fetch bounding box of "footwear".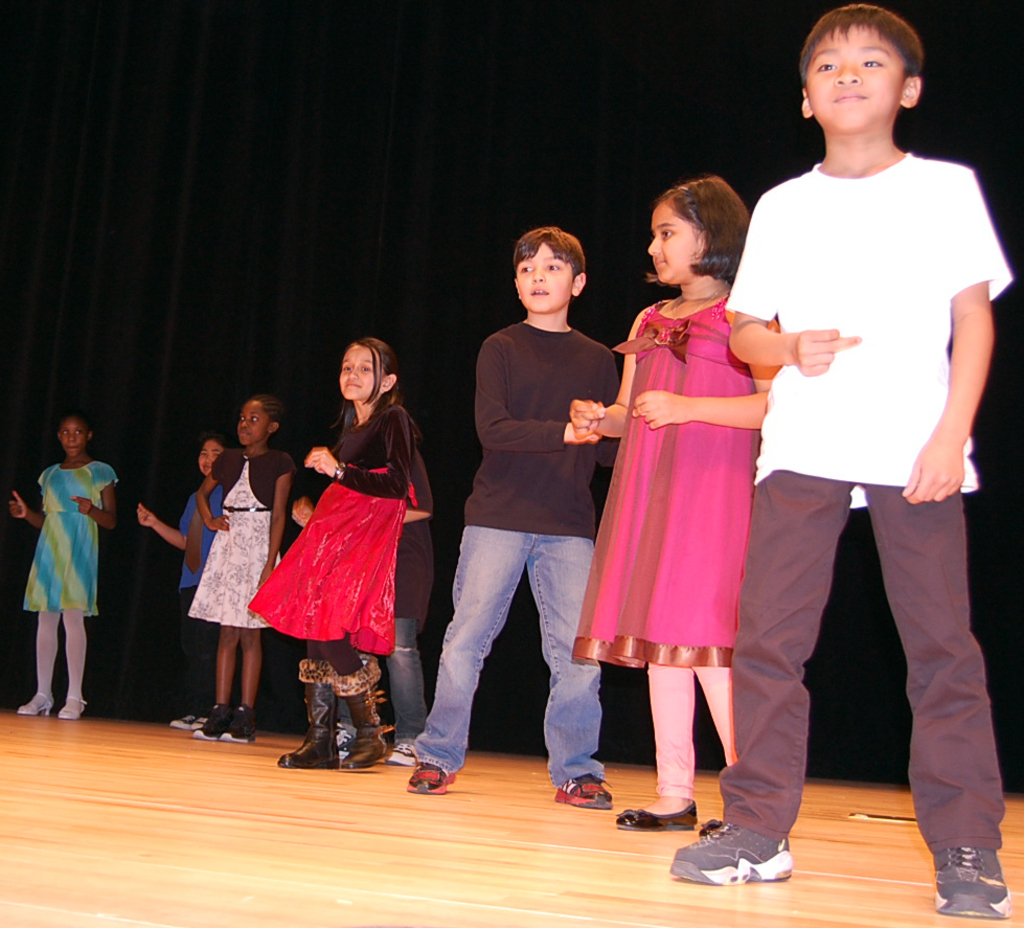
Bbox: {"x1": 615, "y1": 800, "x2": 697, "y2": 830}.
